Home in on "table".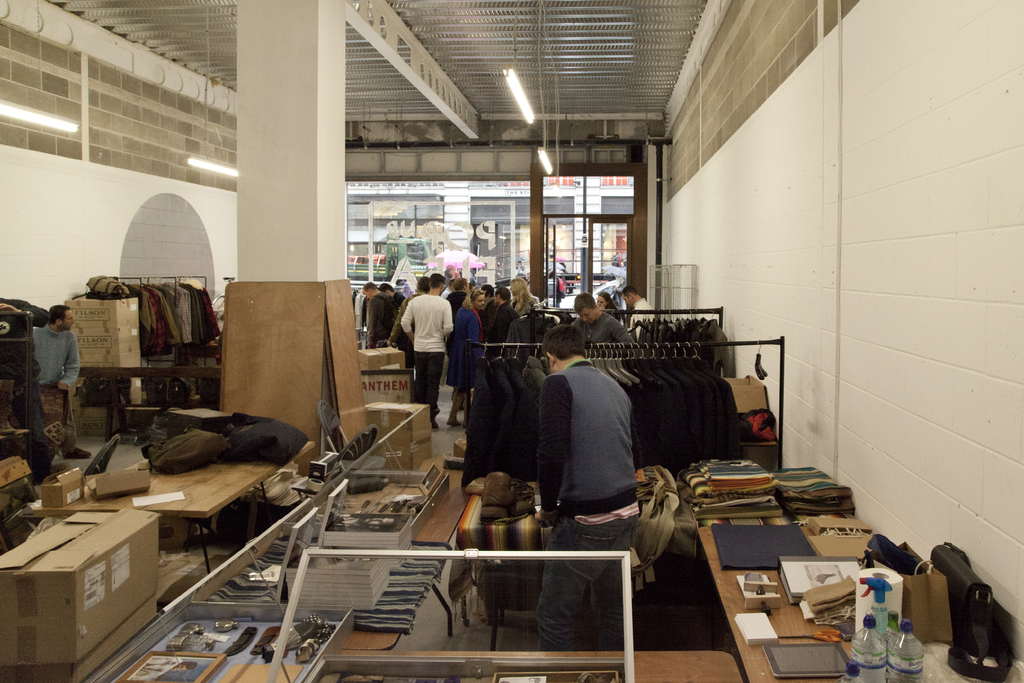
Homed in at (195,525,451,655).
